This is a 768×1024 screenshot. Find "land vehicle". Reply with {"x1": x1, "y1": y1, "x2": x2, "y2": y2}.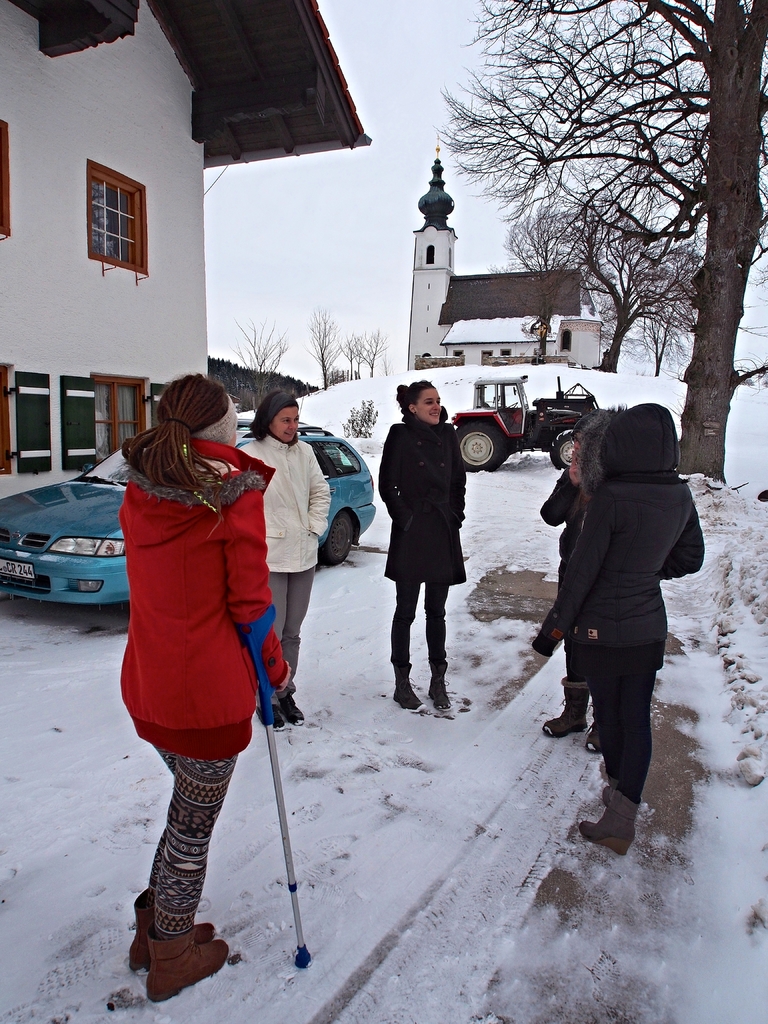
{"x1": 471, "y1": 371, "x2": 573, "y2": 467}.
